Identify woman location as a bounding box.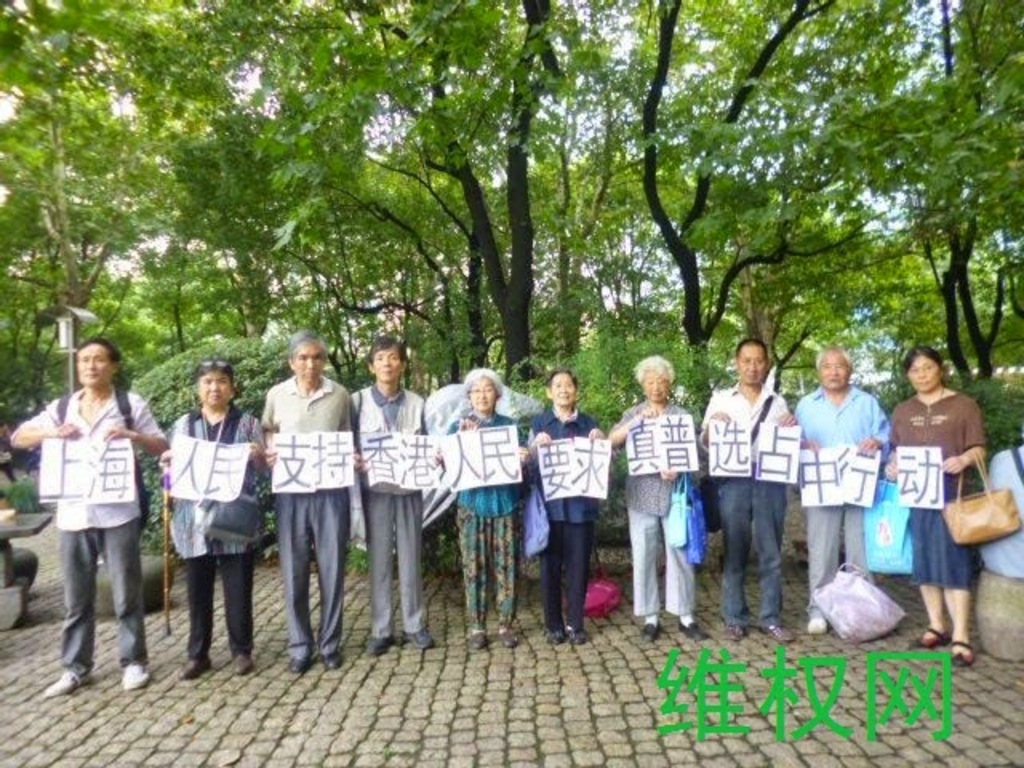
x1=890 y1=338 x2=1000 y2=659.
